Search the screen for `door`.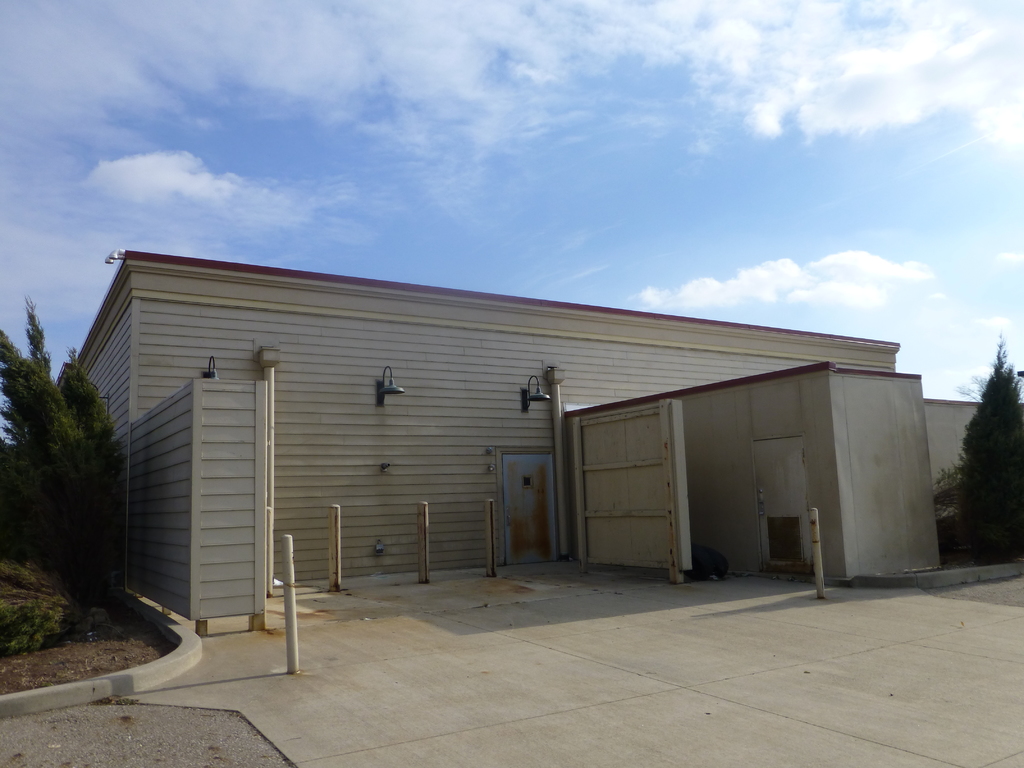
Found at locate(755, 431, 820, 572).
